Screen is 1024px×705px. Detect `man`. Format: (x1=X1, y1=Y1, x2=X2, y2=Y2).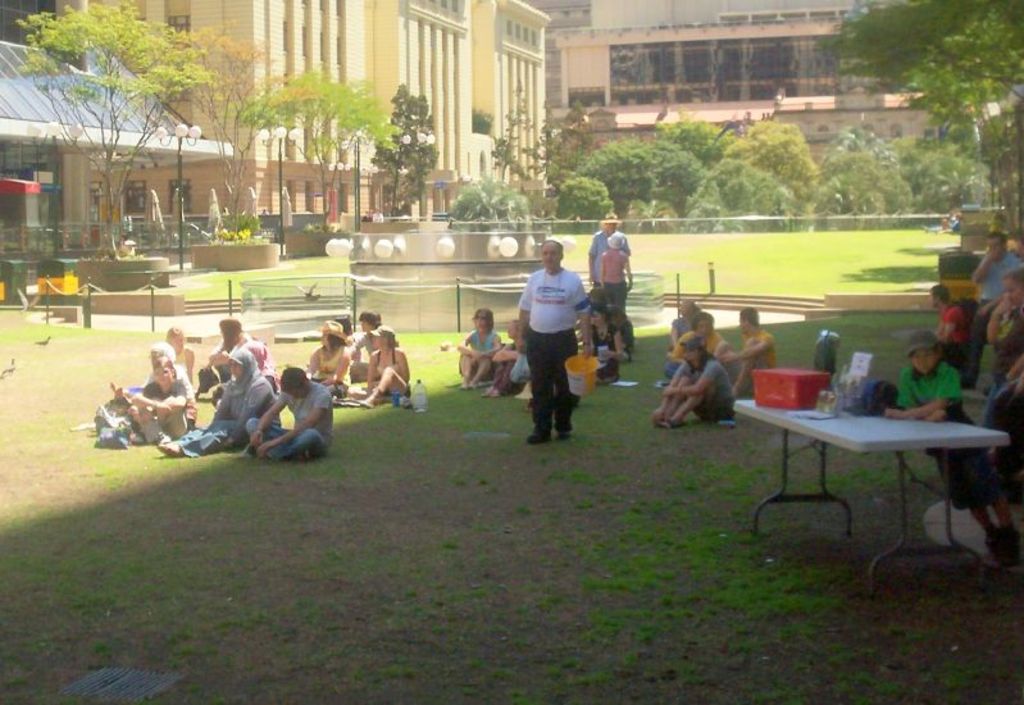
(x1=714, y1=306, x2=777, y2=396).
